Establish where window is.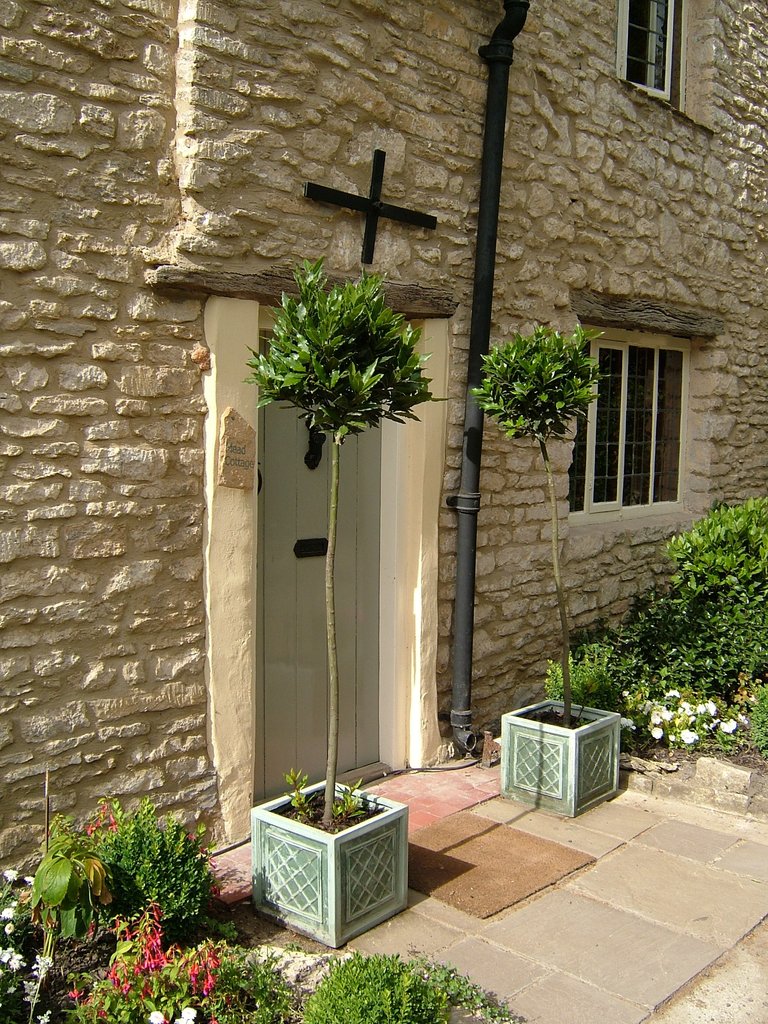
Established at BBox(575, 296, 704, 515).
